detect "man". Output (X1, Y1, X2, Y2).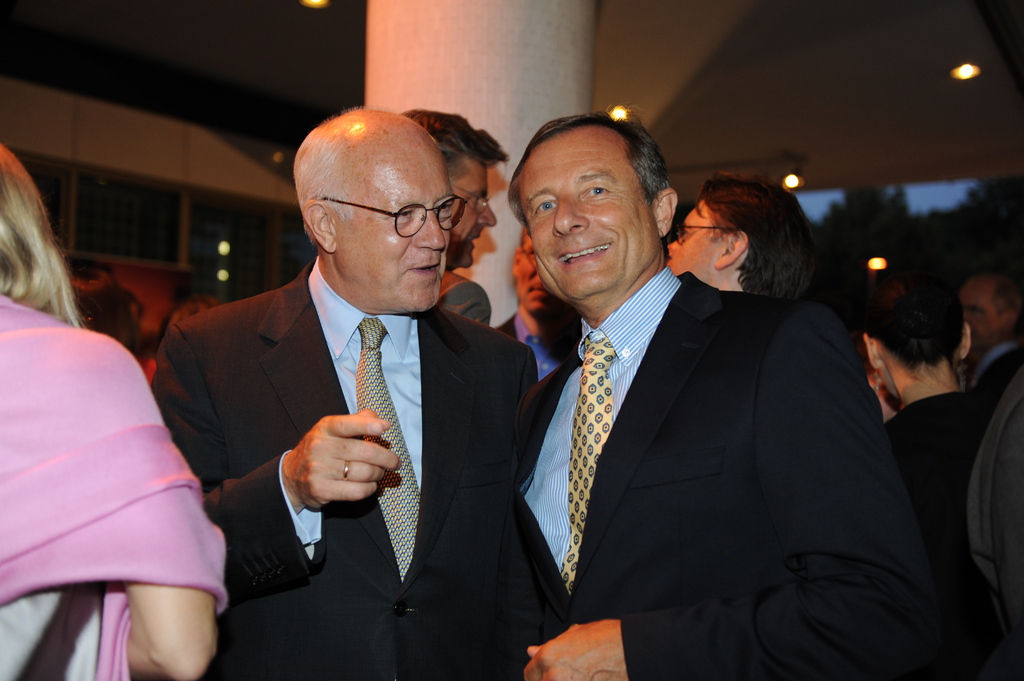
(671, 172, 822, 289).
